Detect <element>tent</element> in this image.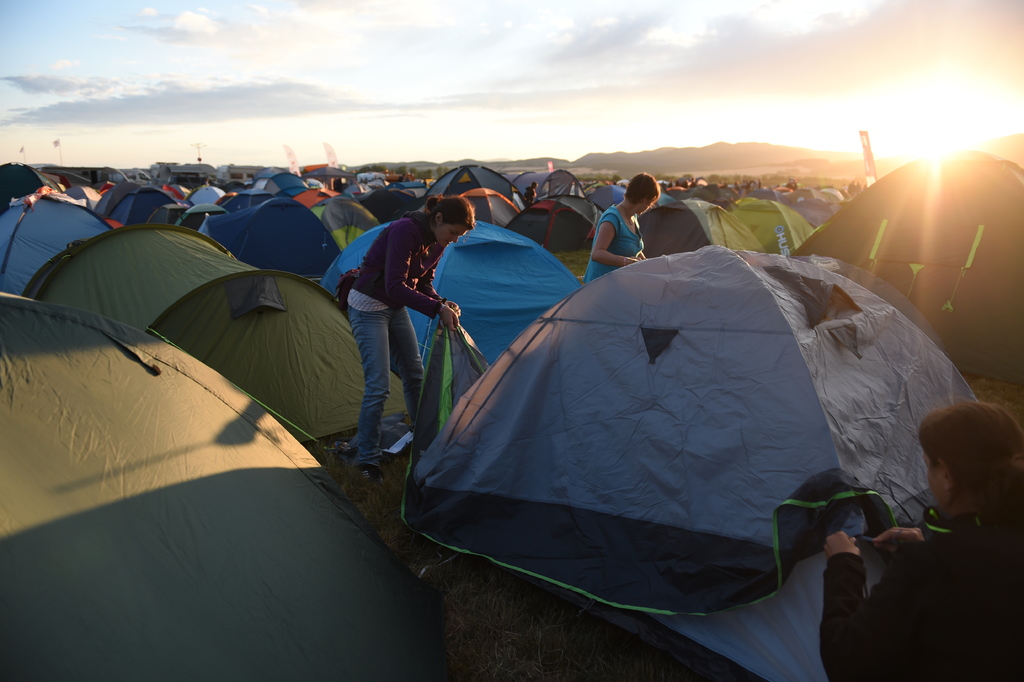
Detection: rect(312, 193, 373, 258).
